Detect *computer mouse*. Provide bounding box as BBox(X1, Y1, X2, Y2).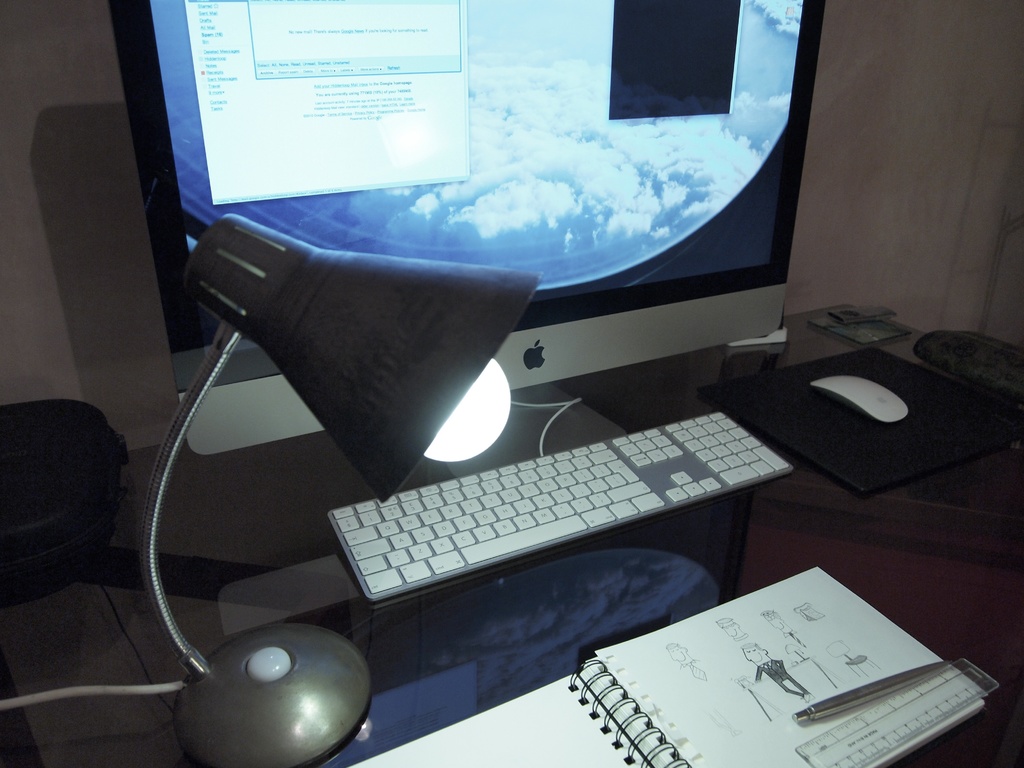
BBox(805, 372, 911, 426).
